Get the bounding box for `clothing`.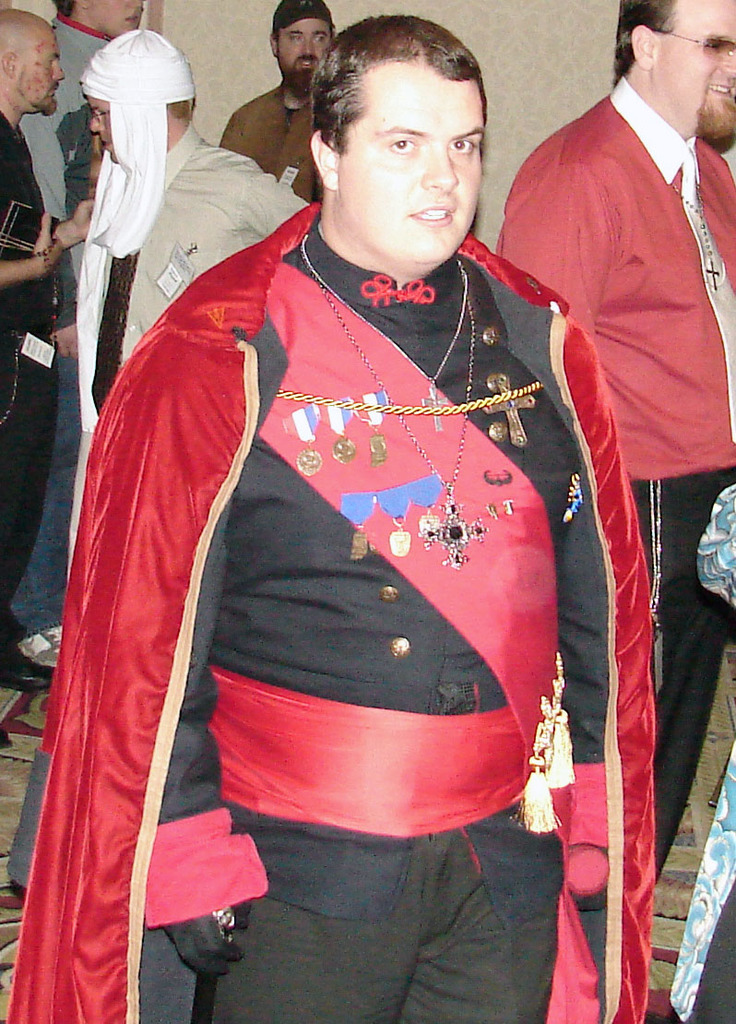
[left=0, top=109, right=64, bottom=643].
